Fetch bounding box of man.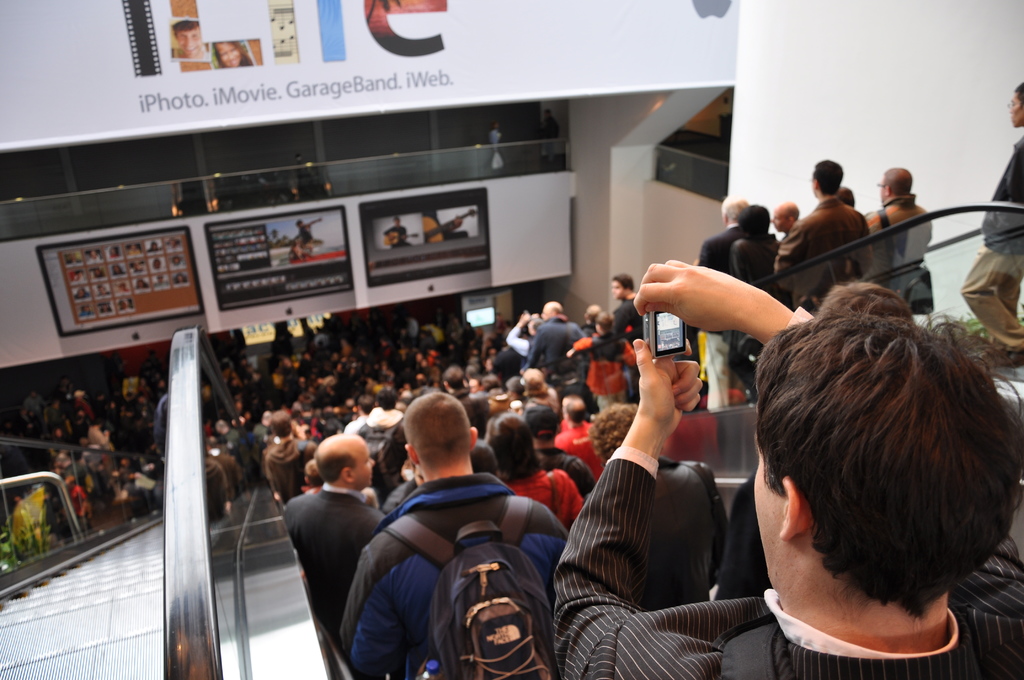
Bbox: 584, 302, 599, 337.
